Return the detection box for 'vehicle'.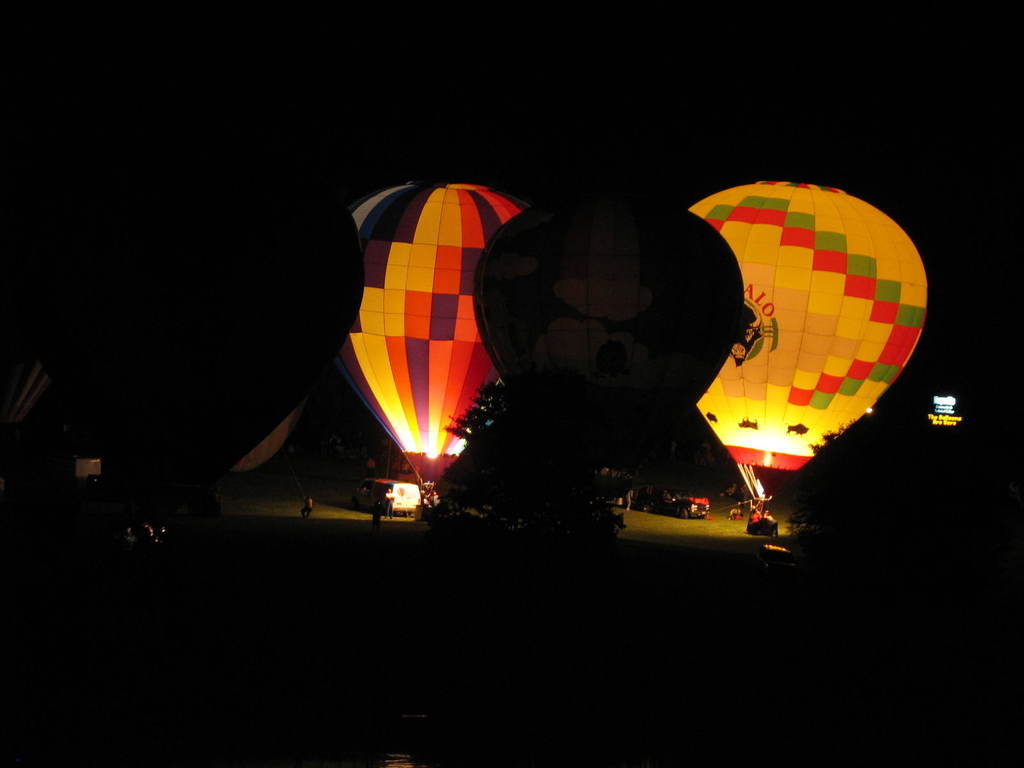
box=[627, 481, 708, 516].
